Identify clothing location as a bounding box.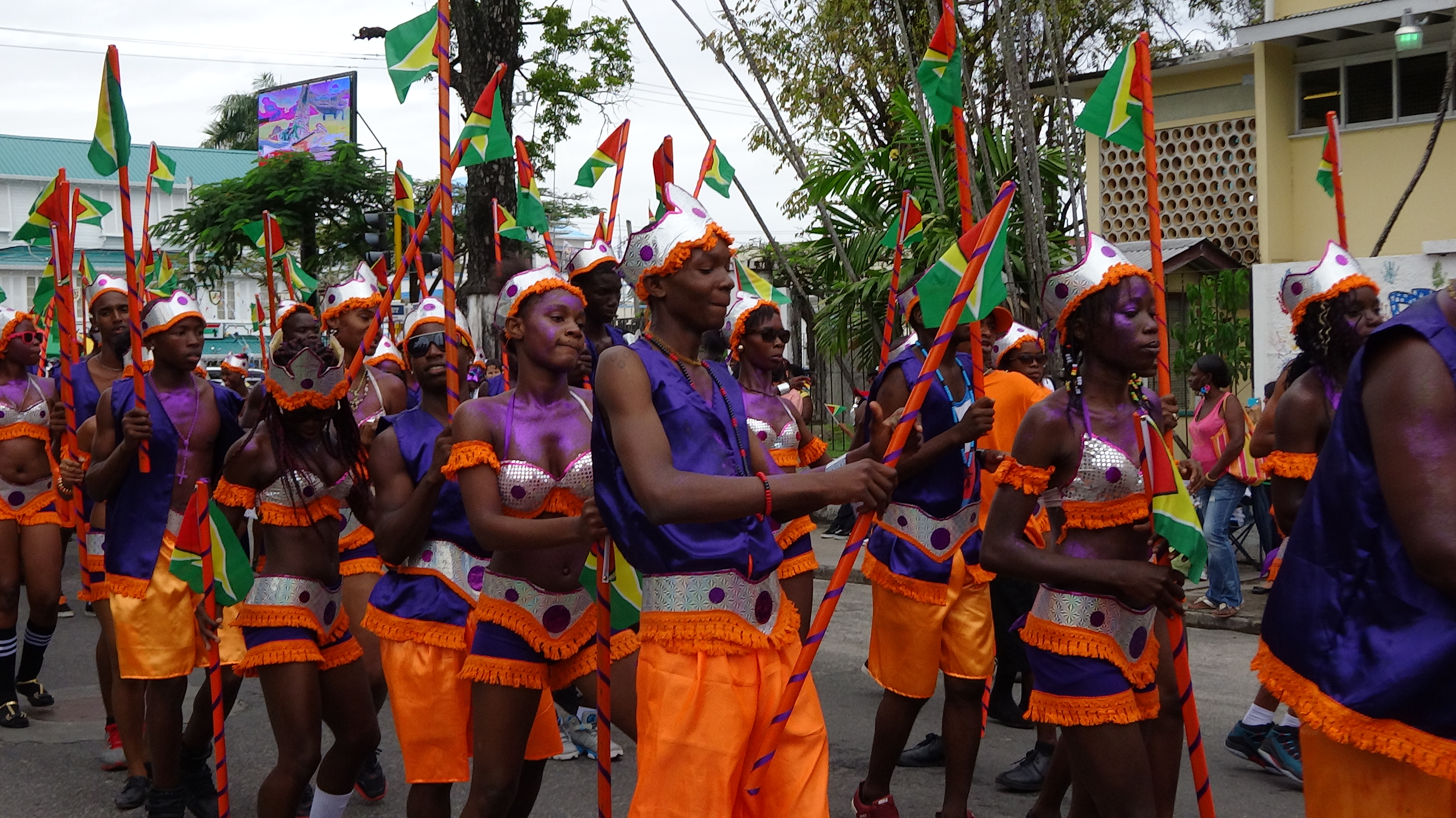
(377,81,429,228).
